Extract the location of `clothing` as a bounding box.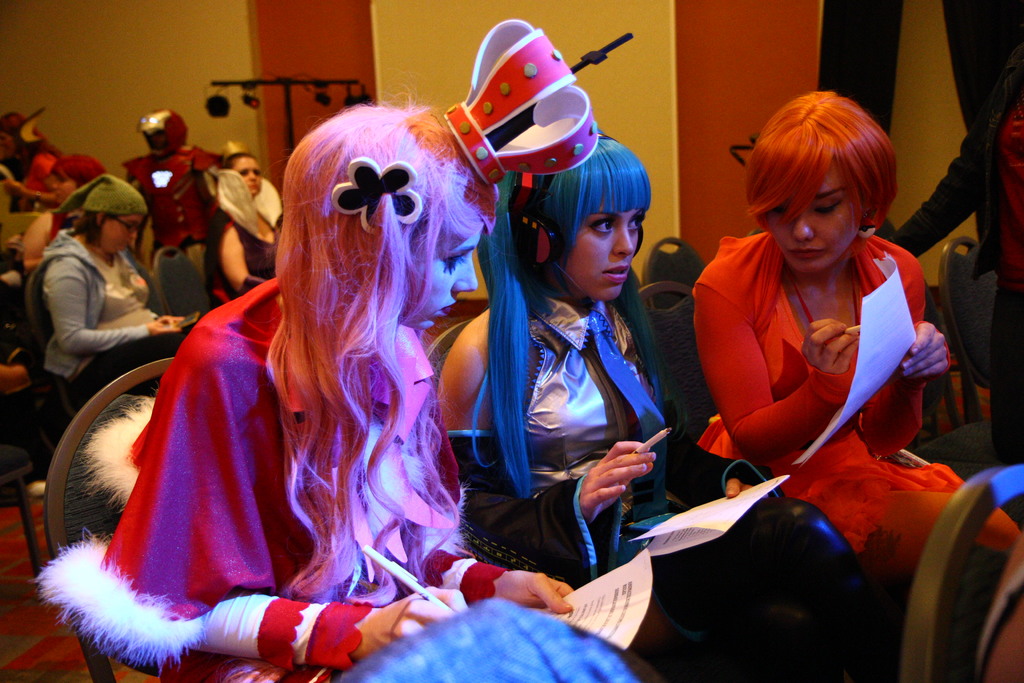
BBox(432, 291, 835, 682).
